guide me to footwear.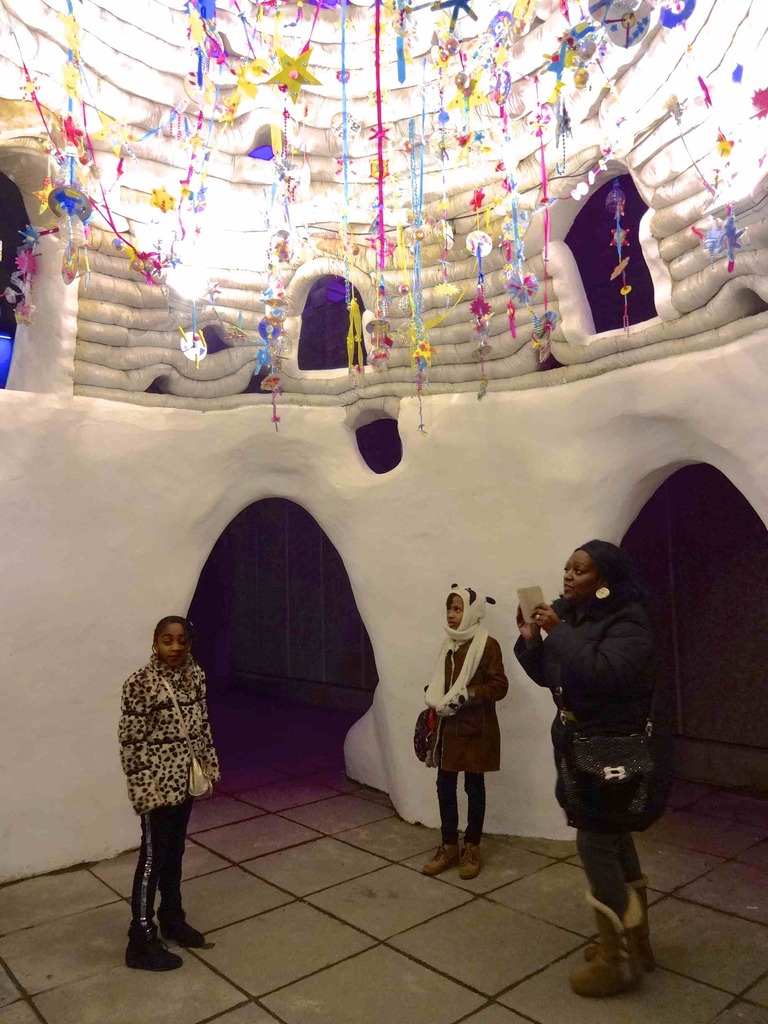
Guidance: crop(126, 930, 186, 972).
